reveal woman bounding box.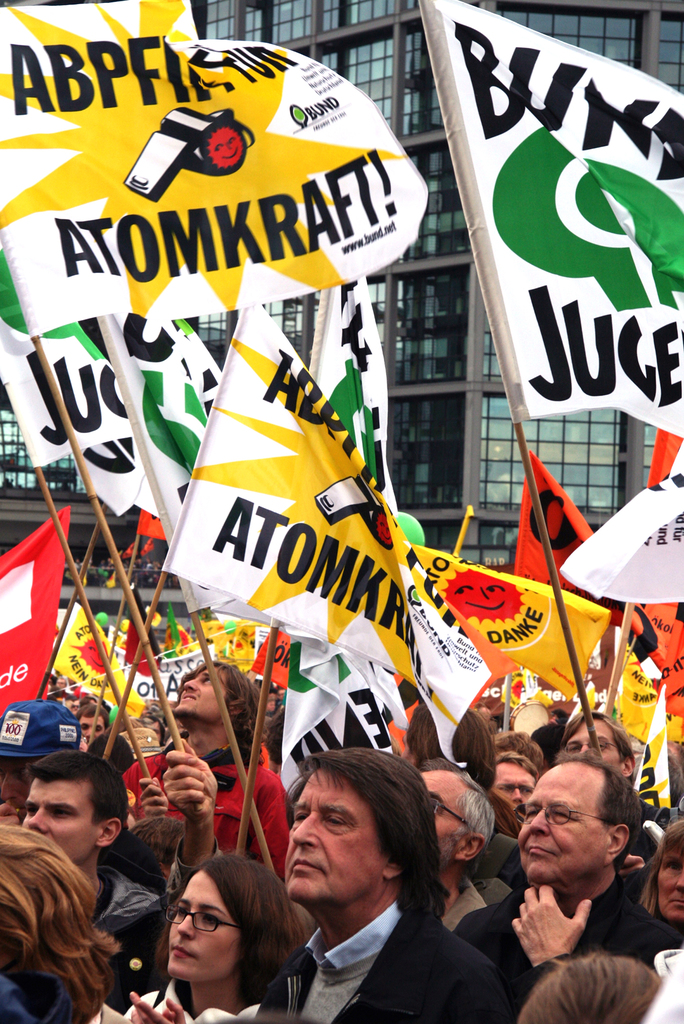
Revealed: locate(85, 857, 317, 1023).
